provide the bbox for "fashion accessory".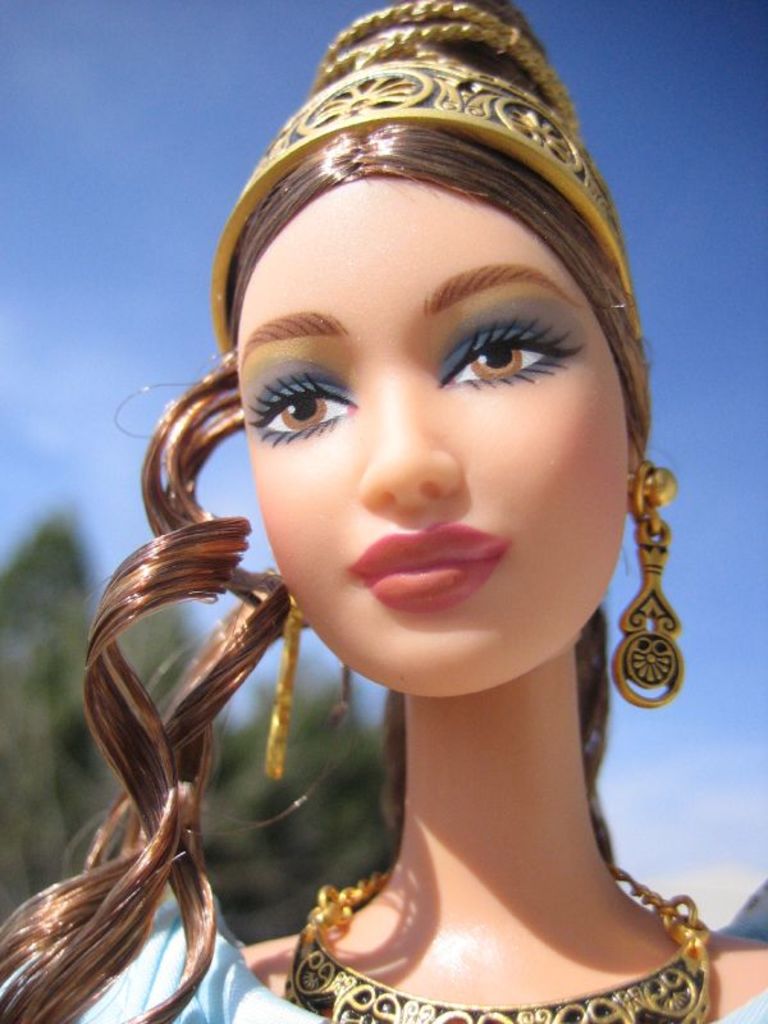
(278,867,721,1023).
